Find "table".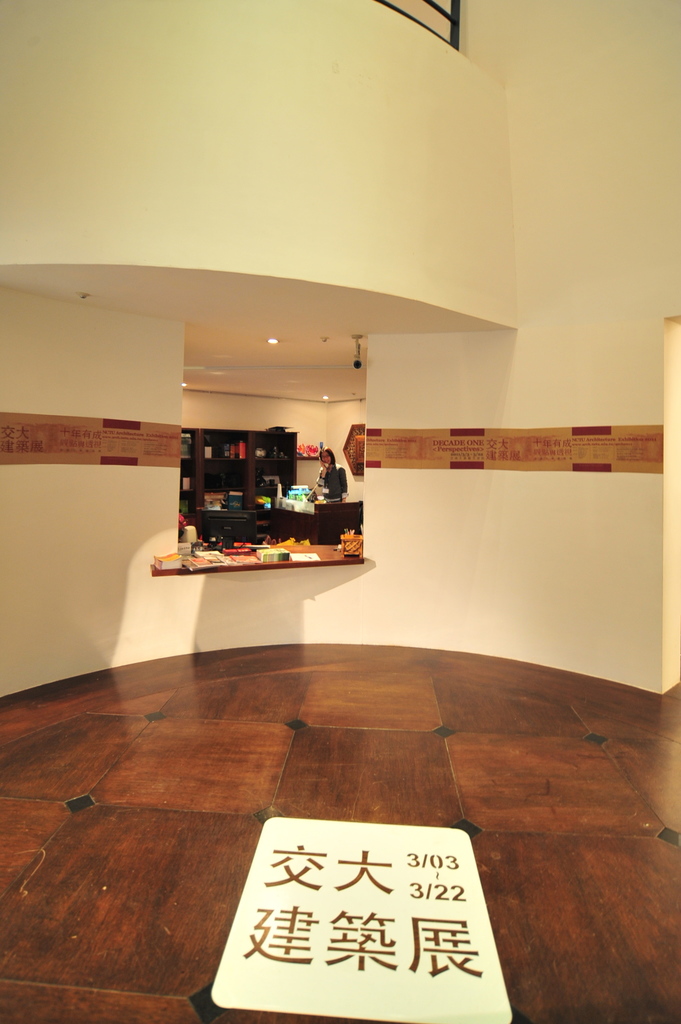
[x1=267, y1=502, x2=364, y2=543].
